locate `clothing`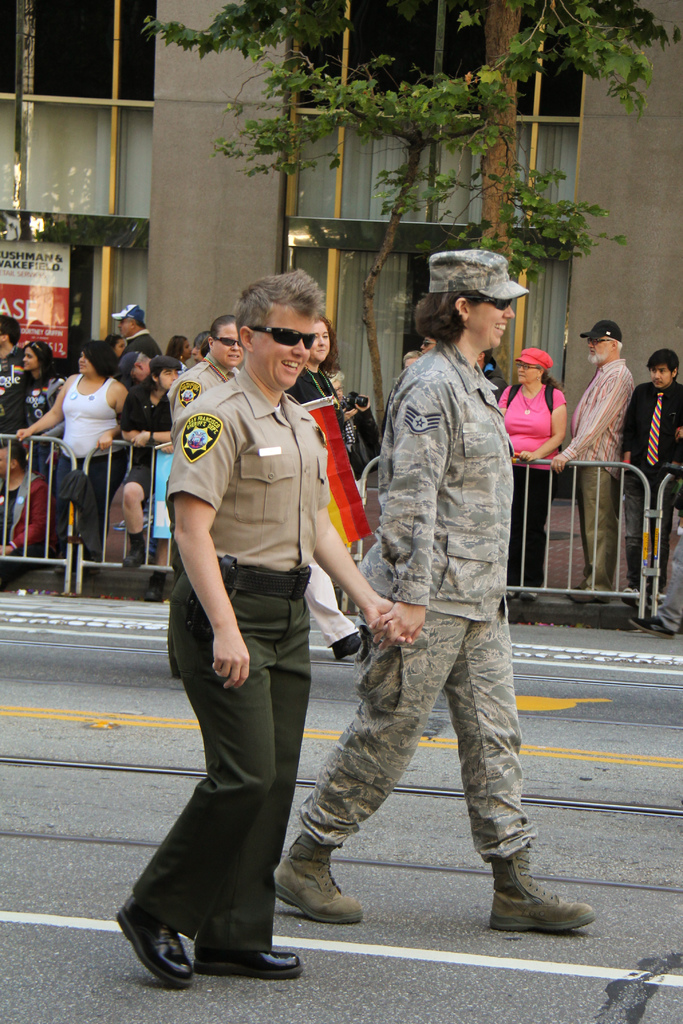
select_region(482, 343, 562, 449)
